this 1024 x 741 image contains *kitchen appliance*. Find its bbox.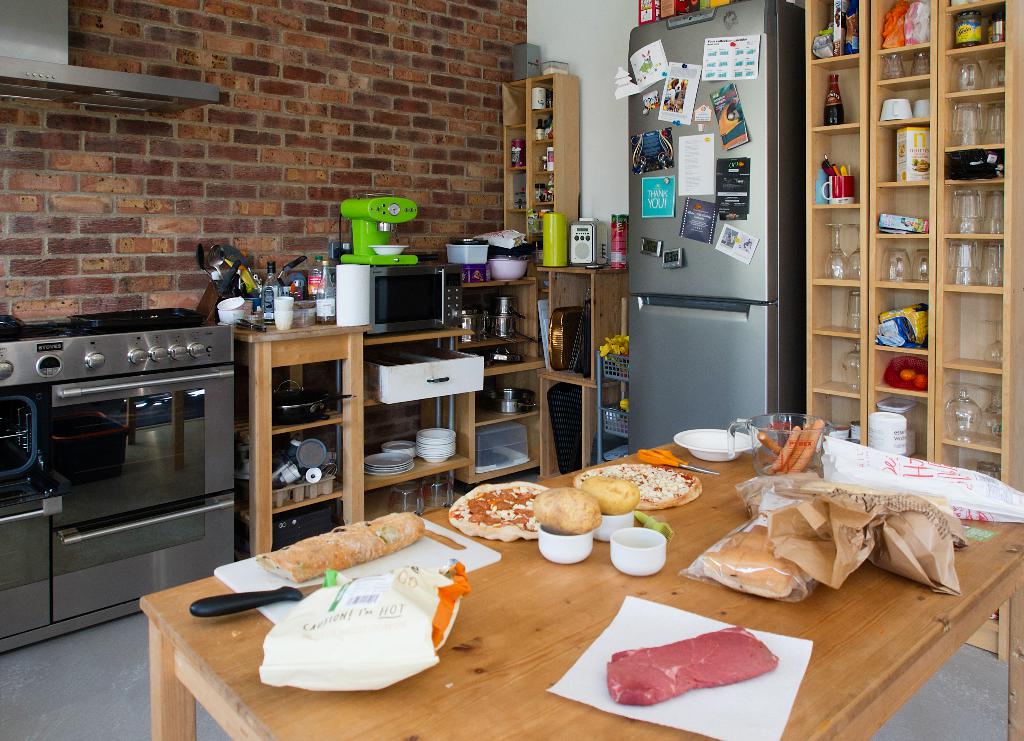
bbox=[952, 246, 980, 291].
